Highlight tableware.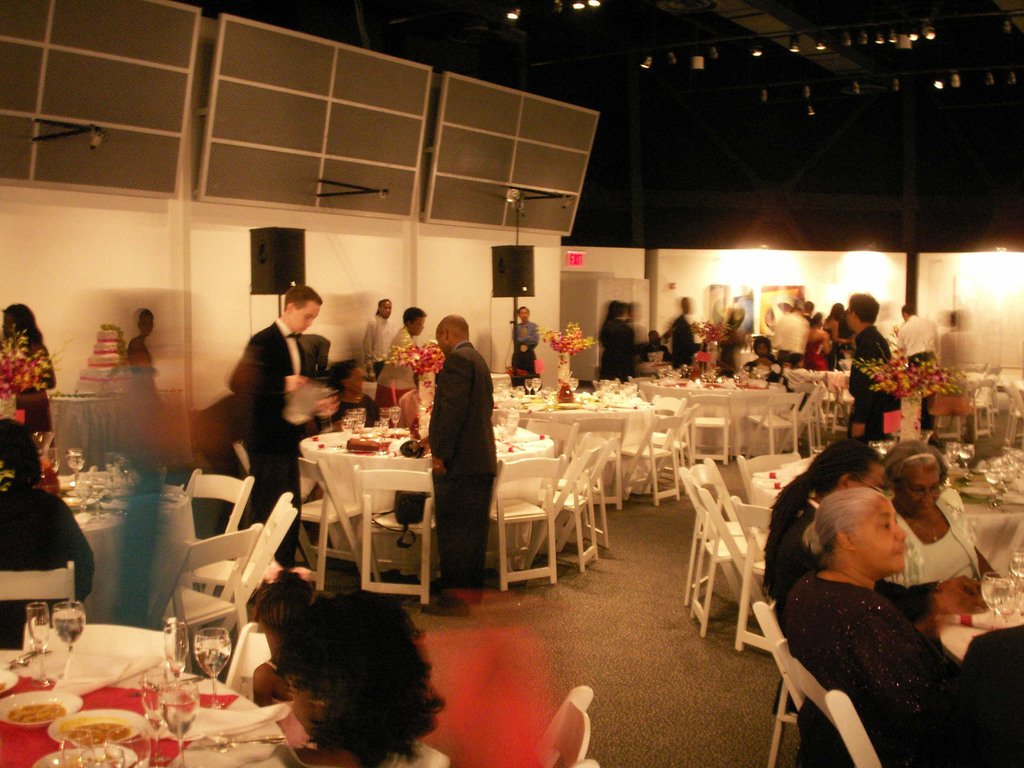
Highlighted region: detection(0, 657, 14, 700).
